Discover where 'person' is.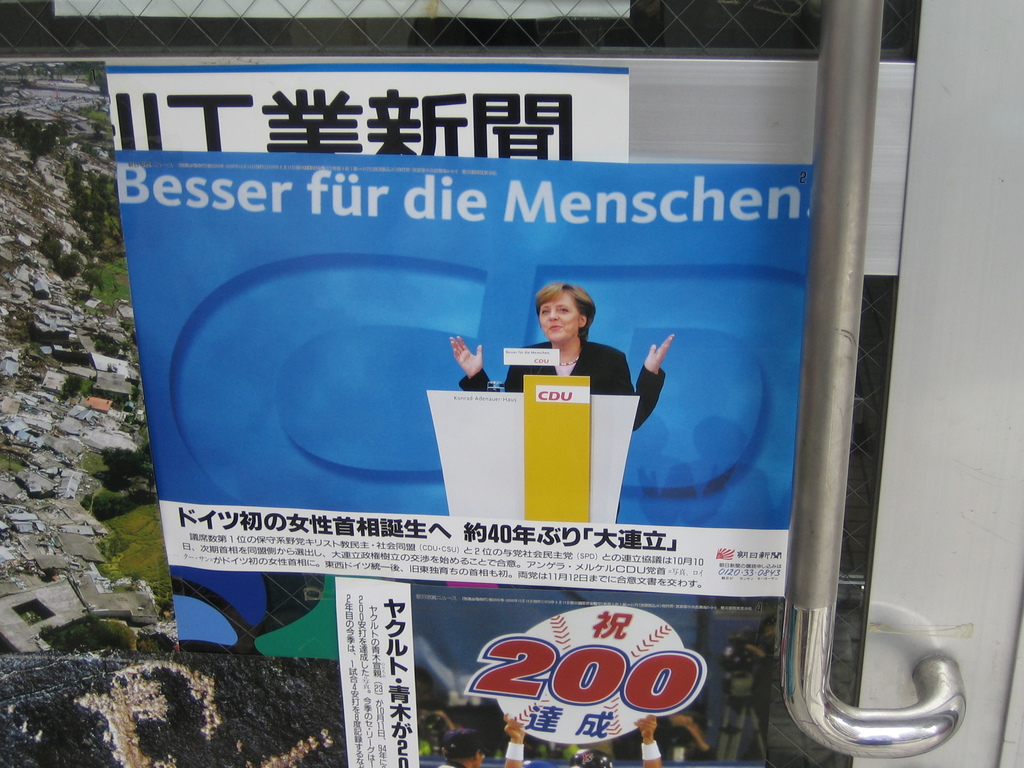
Discovered at <bbox>444, 284, 675, 432</bbox>.
